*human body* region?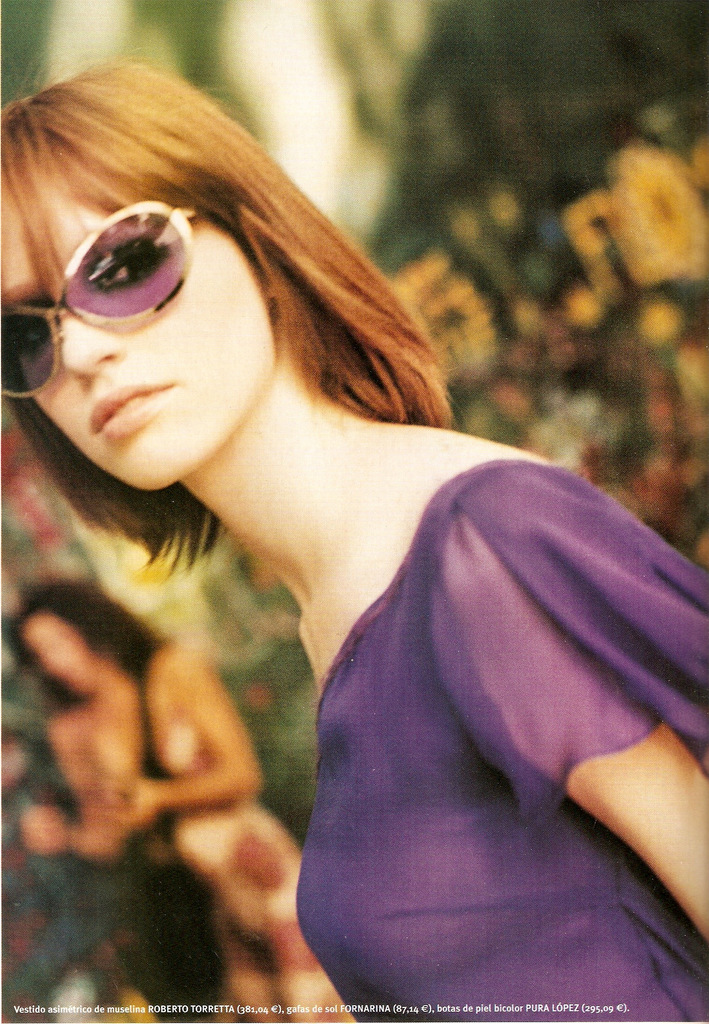
x1=40, y1=571, x2=314, y2=1015
